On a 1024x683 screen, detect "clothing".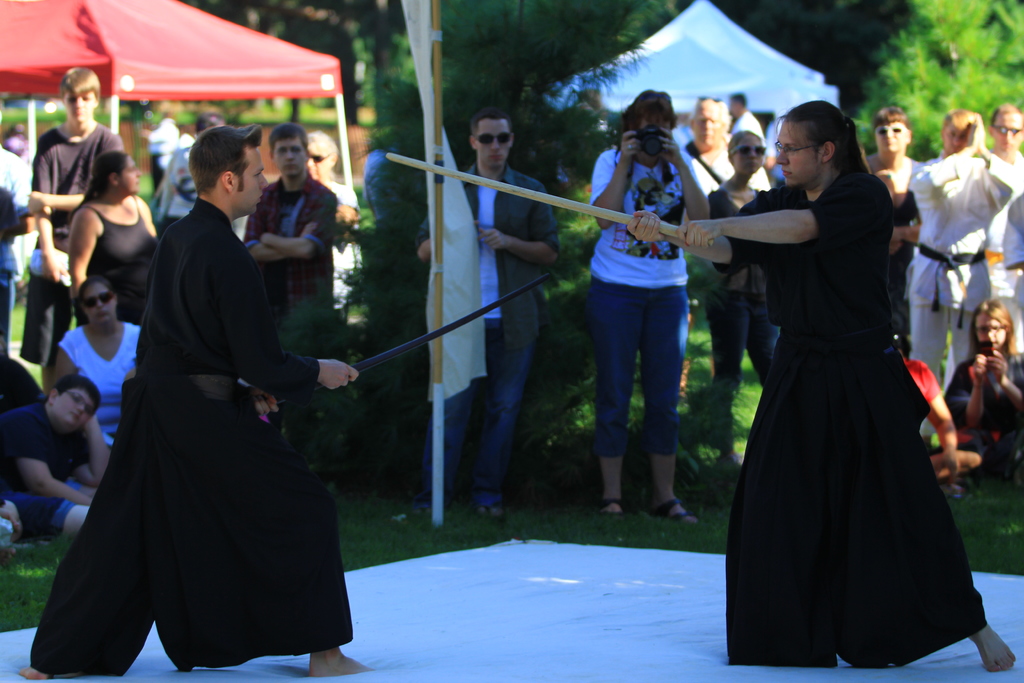
l=24, t=129, r=125, b=360.
